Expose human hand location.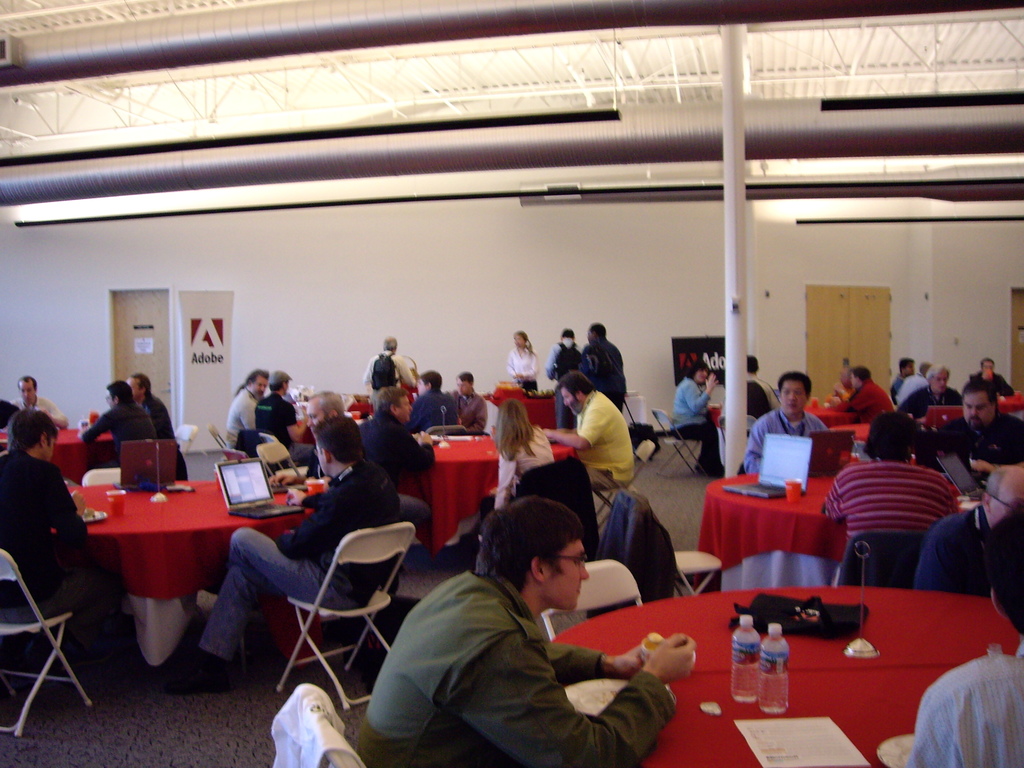
Exposed at <box>416,431,433,446</box>.
